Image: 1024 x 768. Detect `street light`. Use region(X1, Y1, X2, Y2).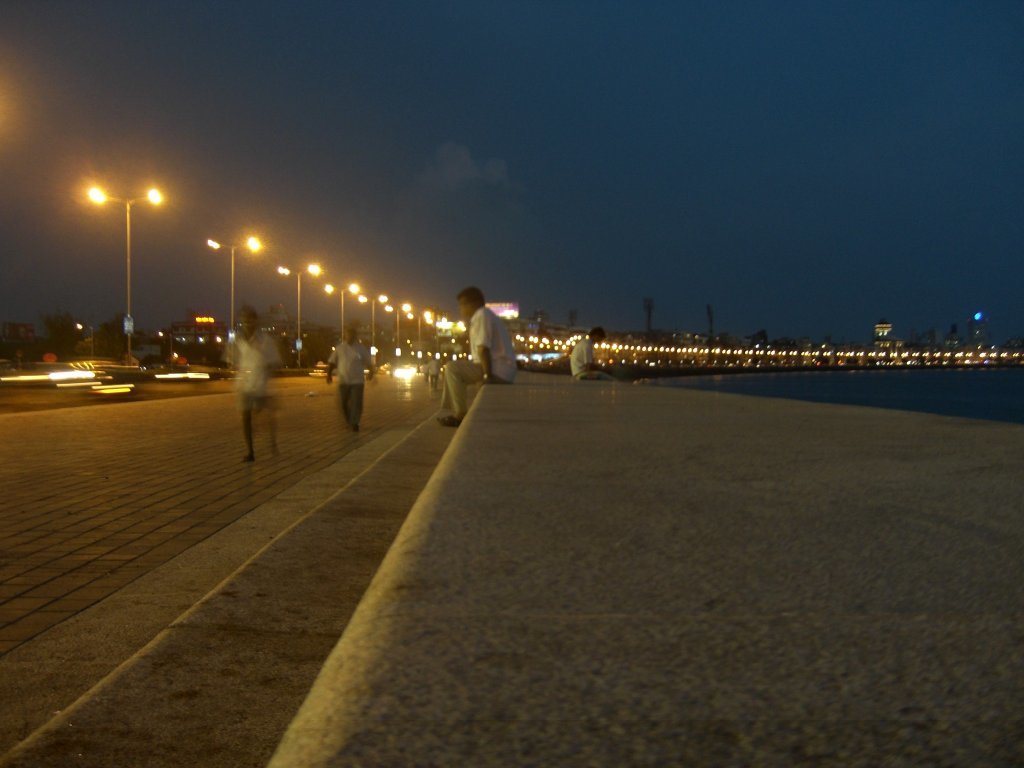
region(700, 346, 711, 355).
